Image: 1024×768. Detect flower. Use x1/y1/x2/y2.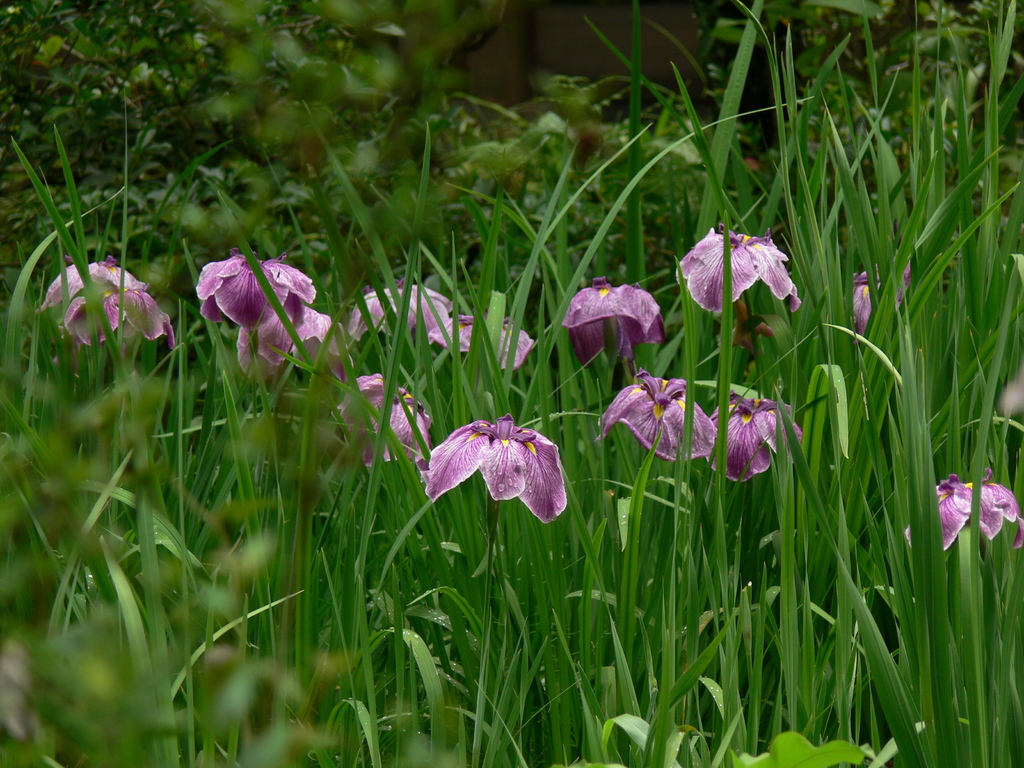
558/278/665/373.
